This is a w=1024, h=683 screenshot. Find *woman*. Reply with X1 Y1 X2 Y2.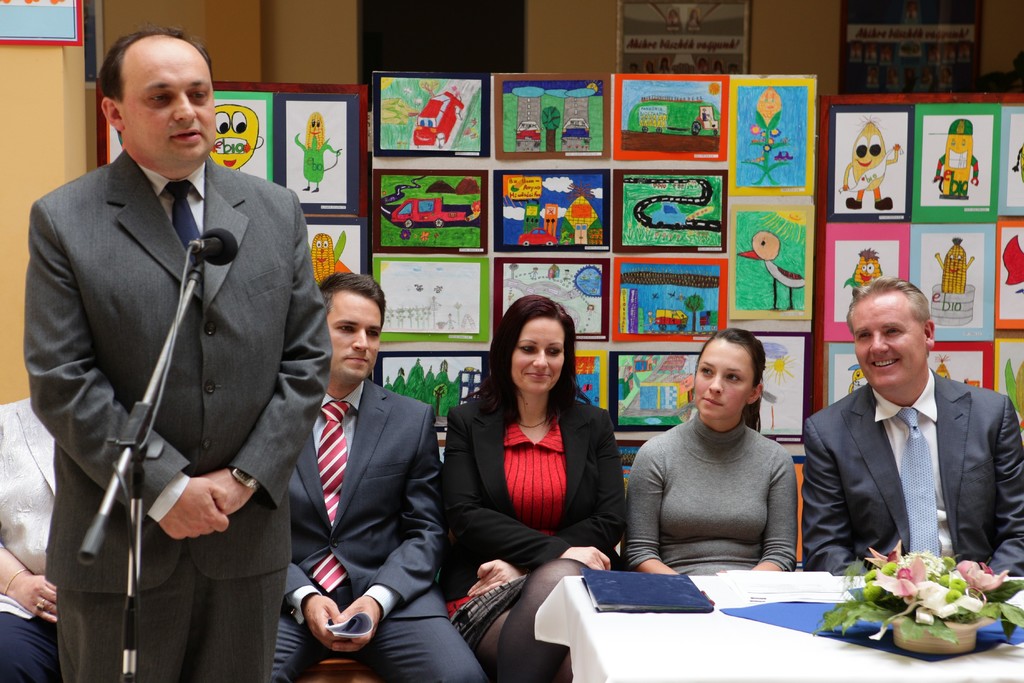
627 327 797 579.
